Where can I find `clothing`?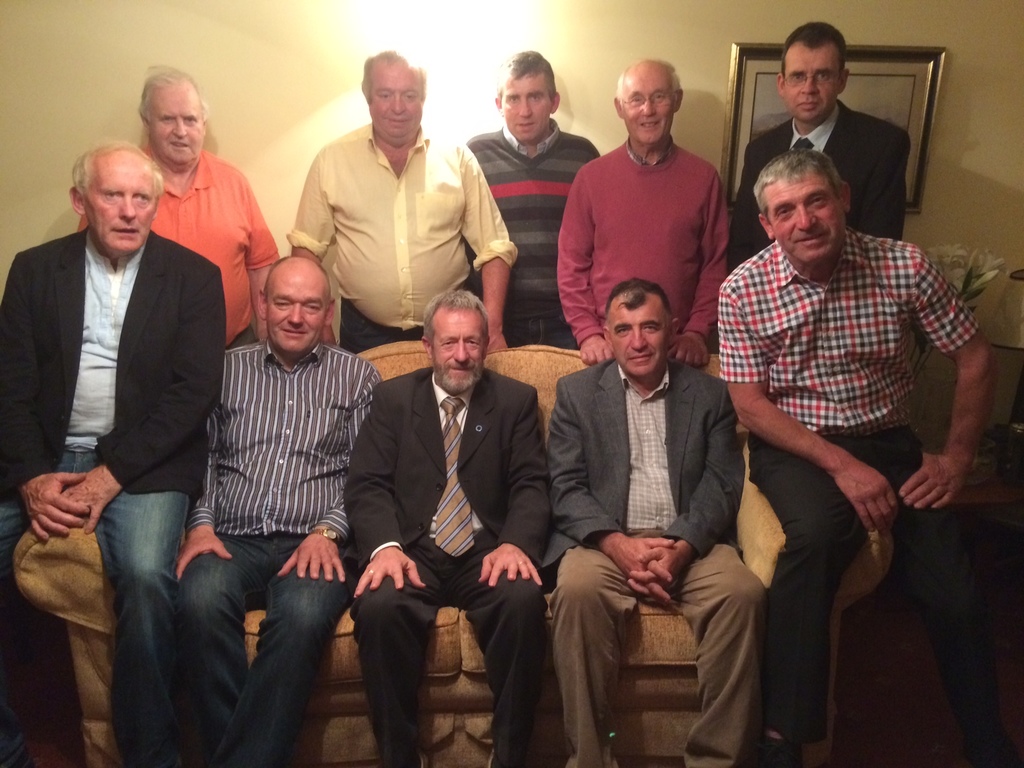
You can find it at 712, 137, 982, 744.
